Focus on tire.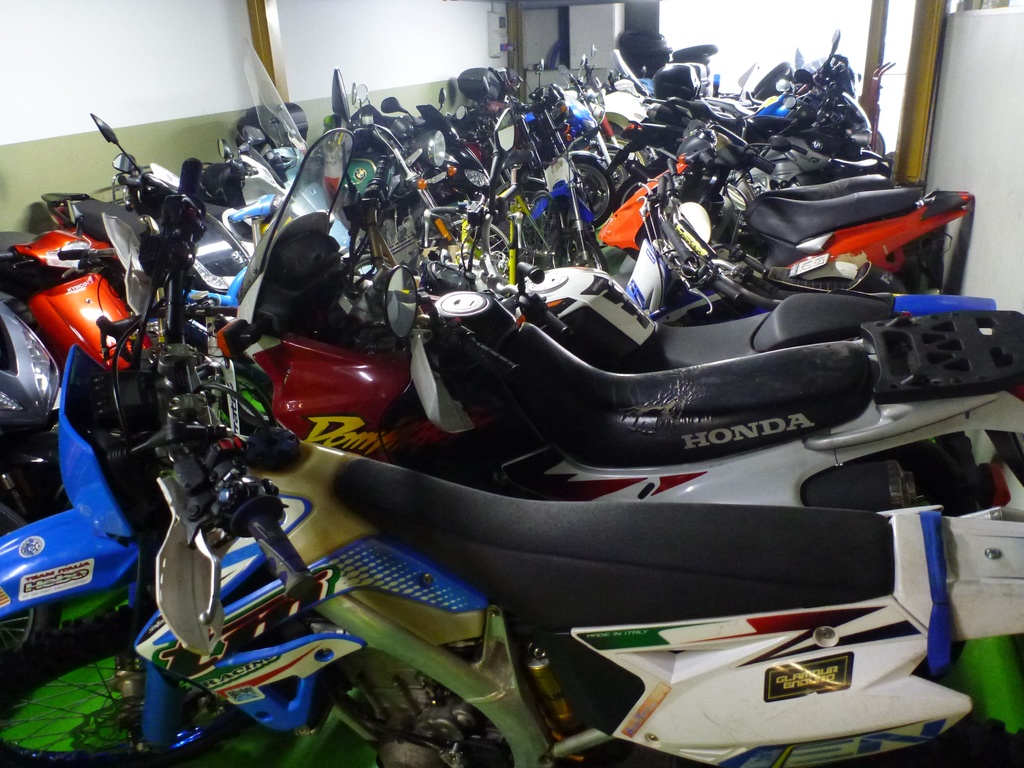
Focused at x1=614, y1=136, x2=643, y2=166.
